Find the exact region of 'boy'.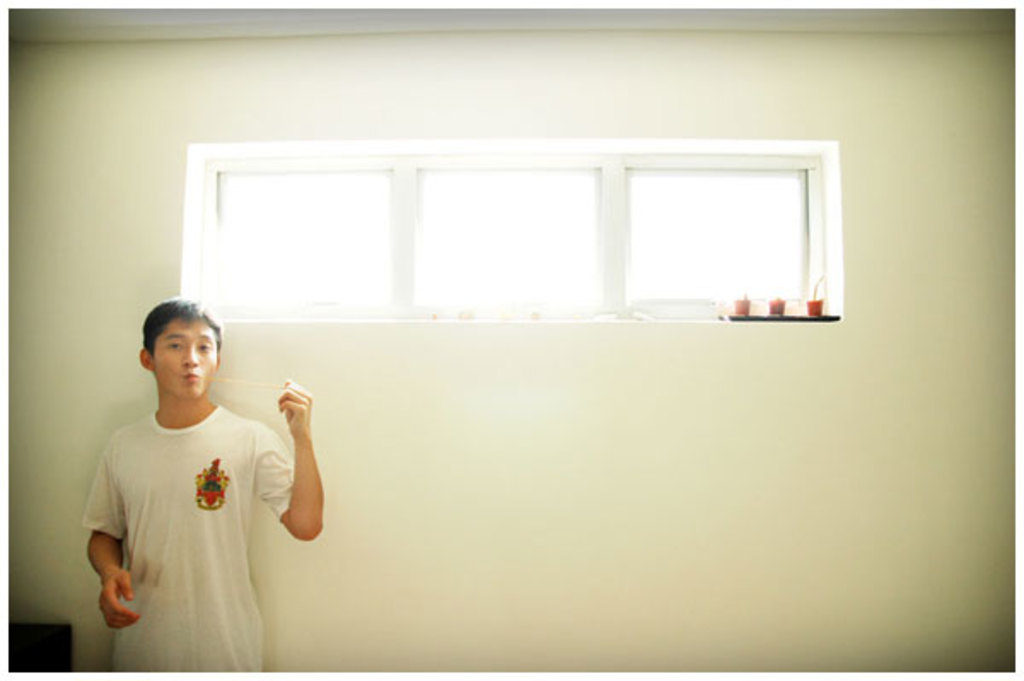
Exact region: <bbox>70, 299, 295, 671</bbox>.
